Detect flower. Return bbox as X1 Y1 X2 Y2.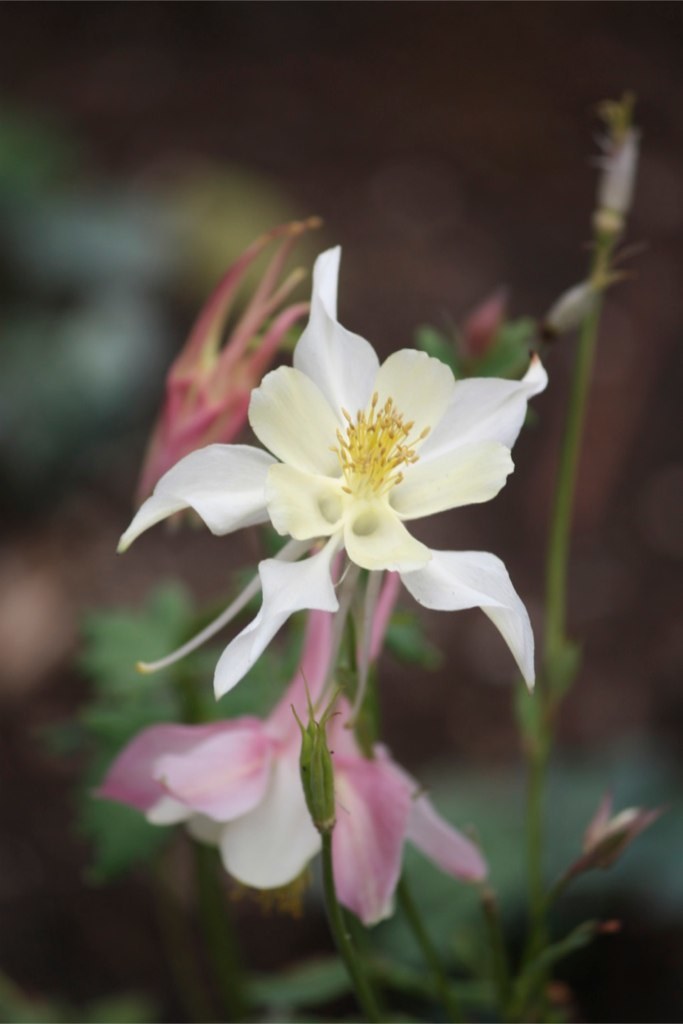
156 290 530 693.
